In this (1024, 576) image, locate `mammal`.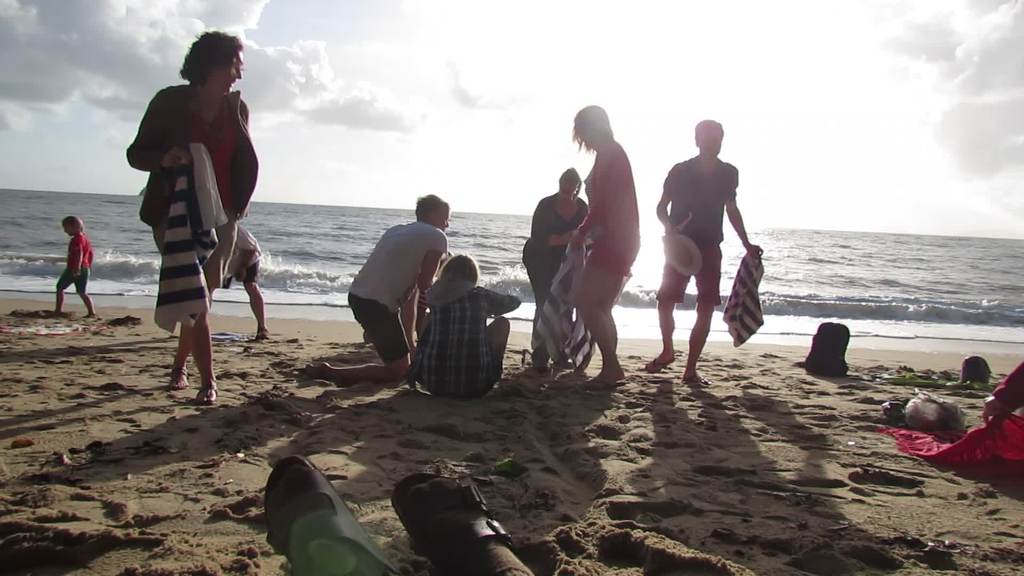
Bounding box: Rect(564, 100, 641, 393).
